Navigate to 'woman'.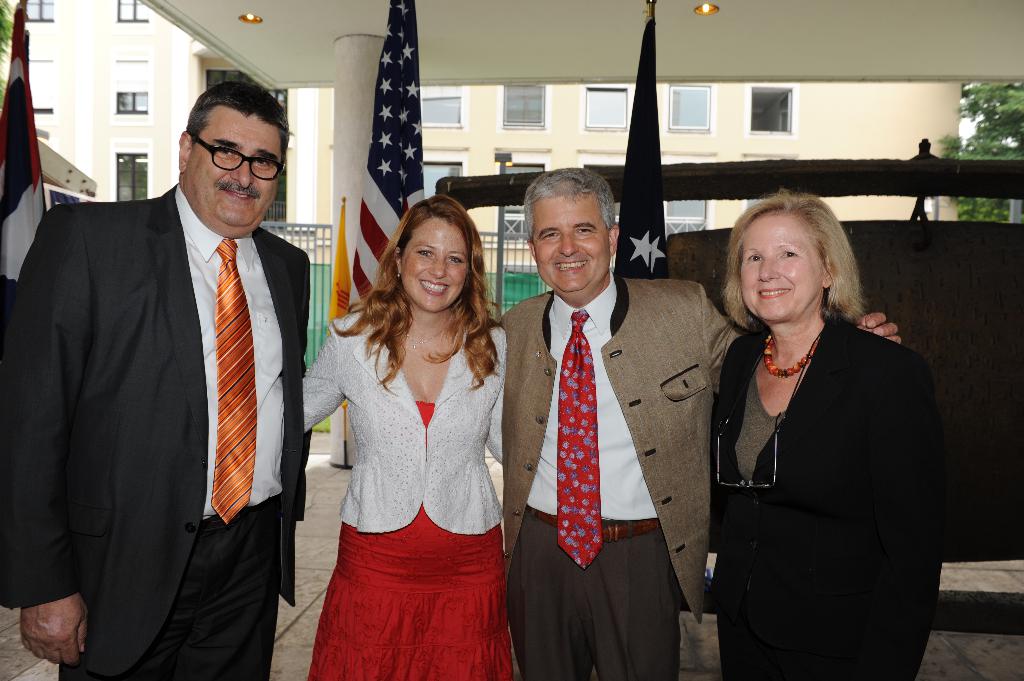
Navigation target: {"left": 696, "top": 173, "right": 931, "bottom": 680}.
